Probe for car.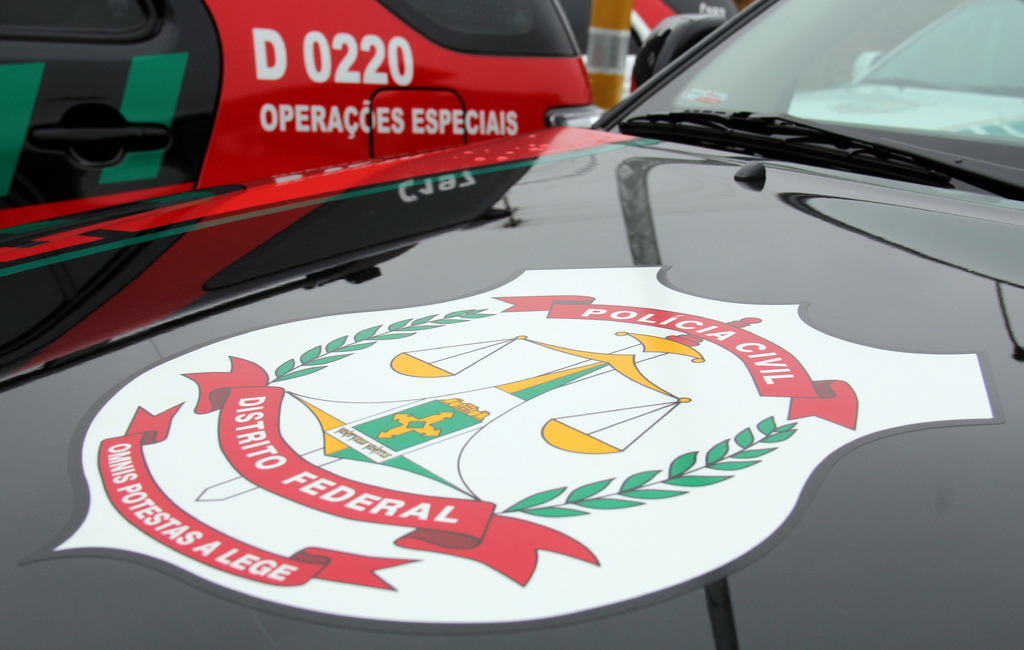
Probe result: crop(0, 0, 1018, 649).
